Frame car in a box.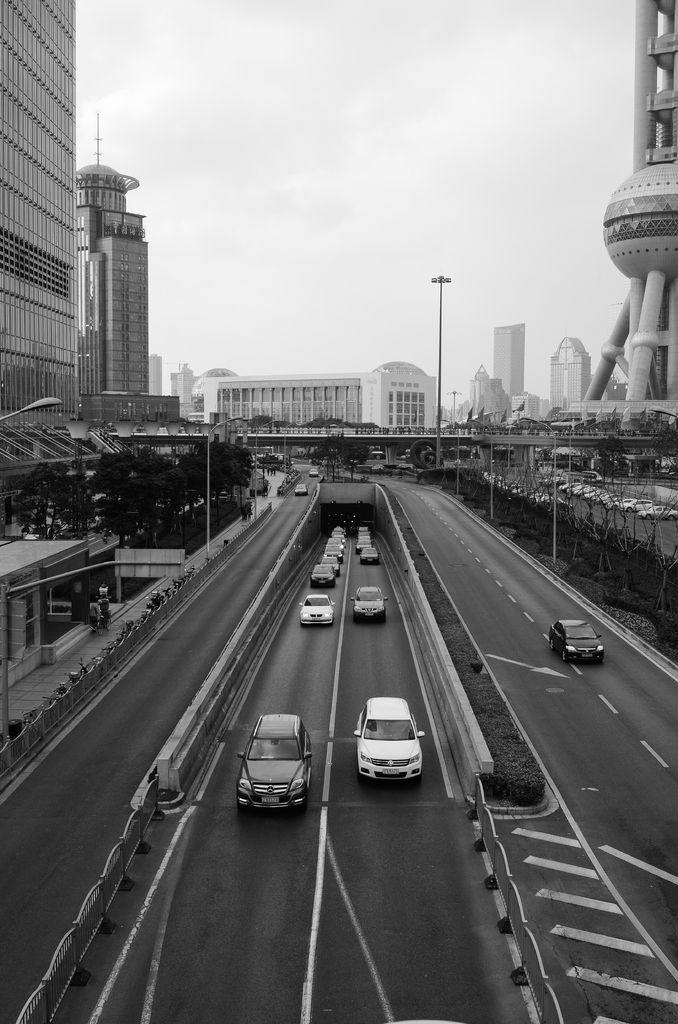
bbox=[298, 588, 337, 627].
